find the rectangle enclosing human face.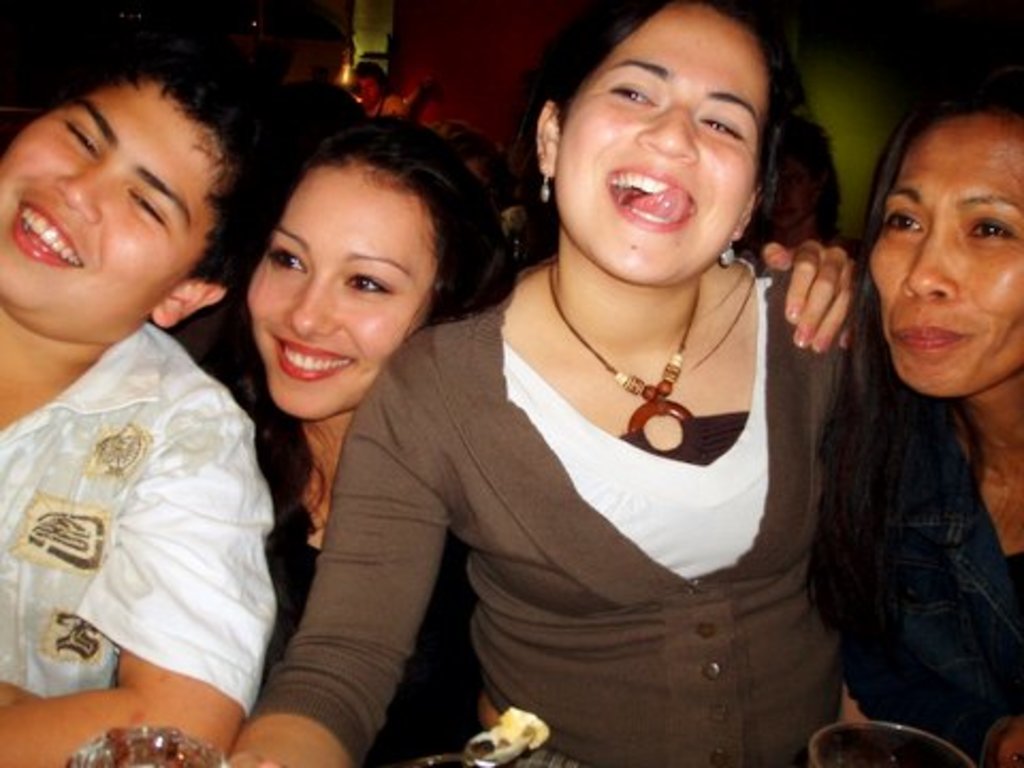
pyautogui.locateOnScreen(864, 107, 1022, 399).
